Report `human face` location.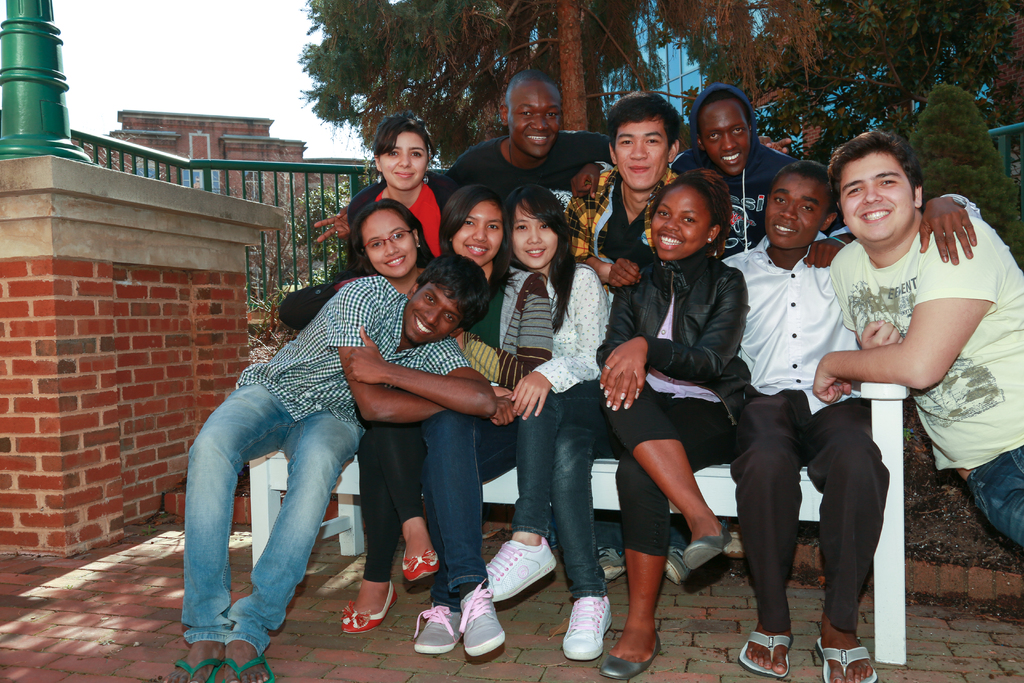
Report: 452/201/502/268.
